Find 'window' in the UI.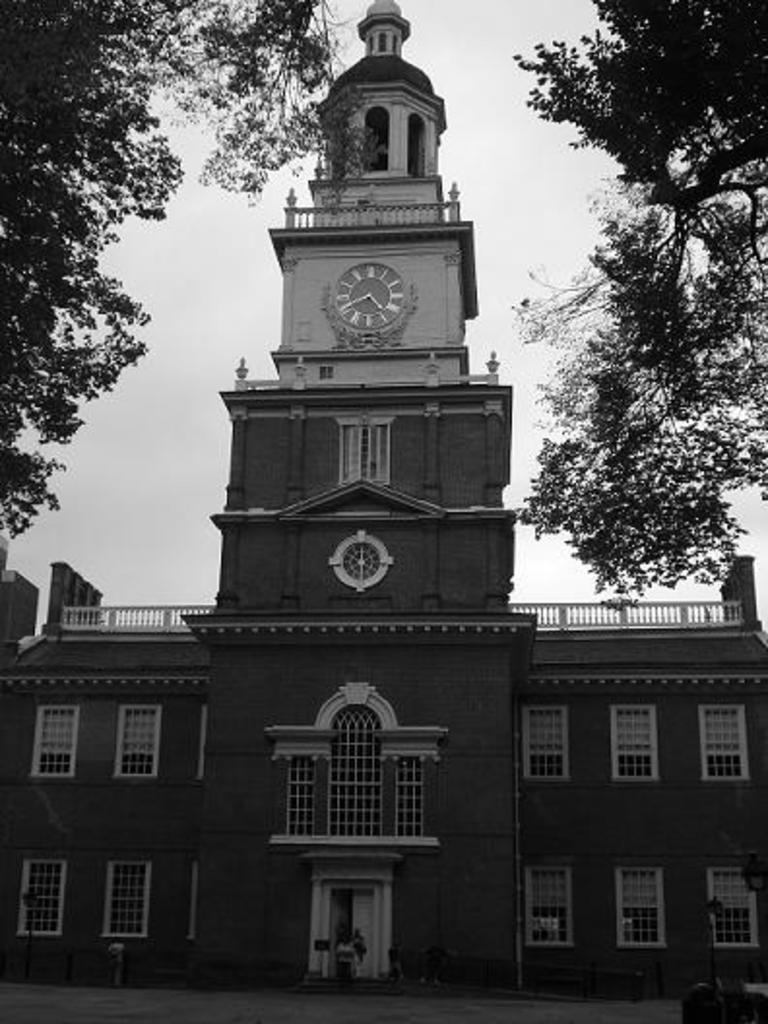
UI element at locate(615, 706, 659, 778).
